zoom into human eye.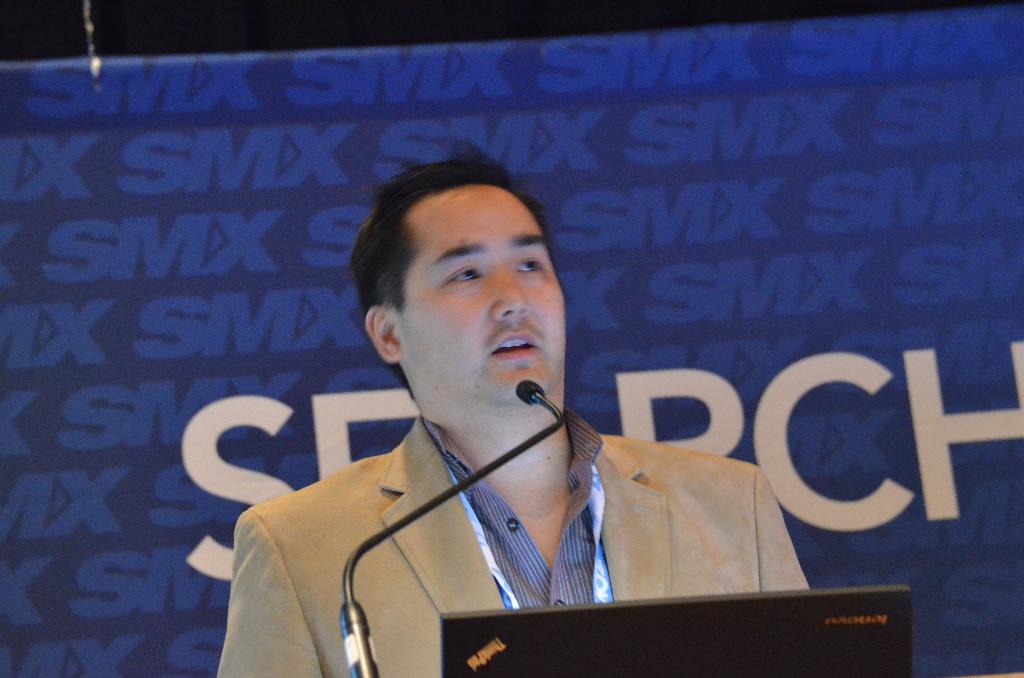
Zoom target: x1=515 y1=256 x2=541 y2=274.
